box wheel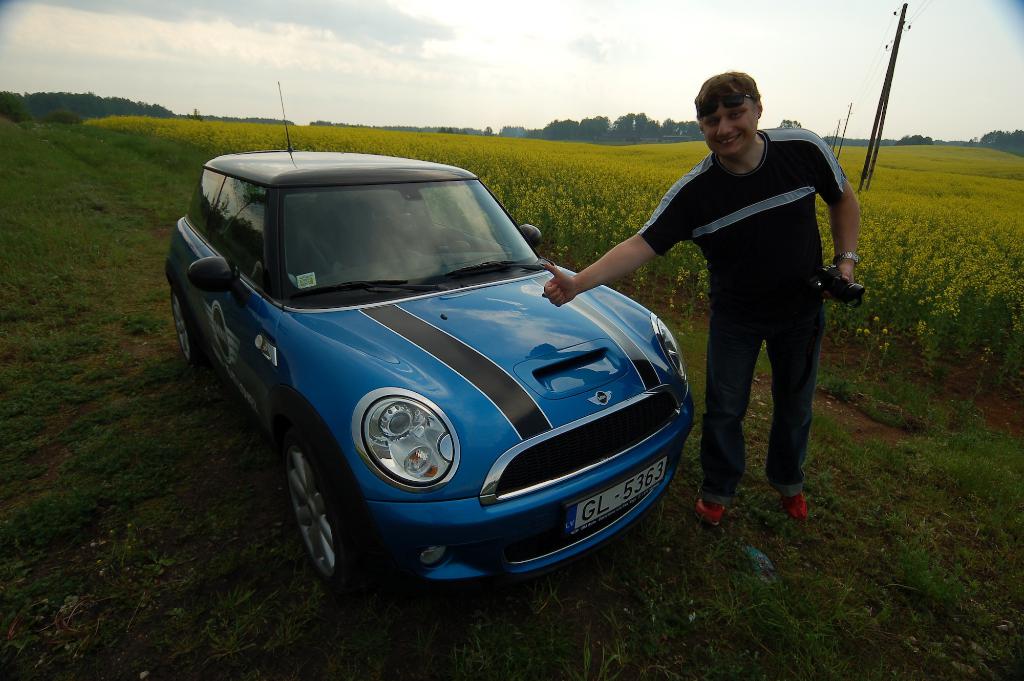
bbox=[164, 285, 198, 367]
